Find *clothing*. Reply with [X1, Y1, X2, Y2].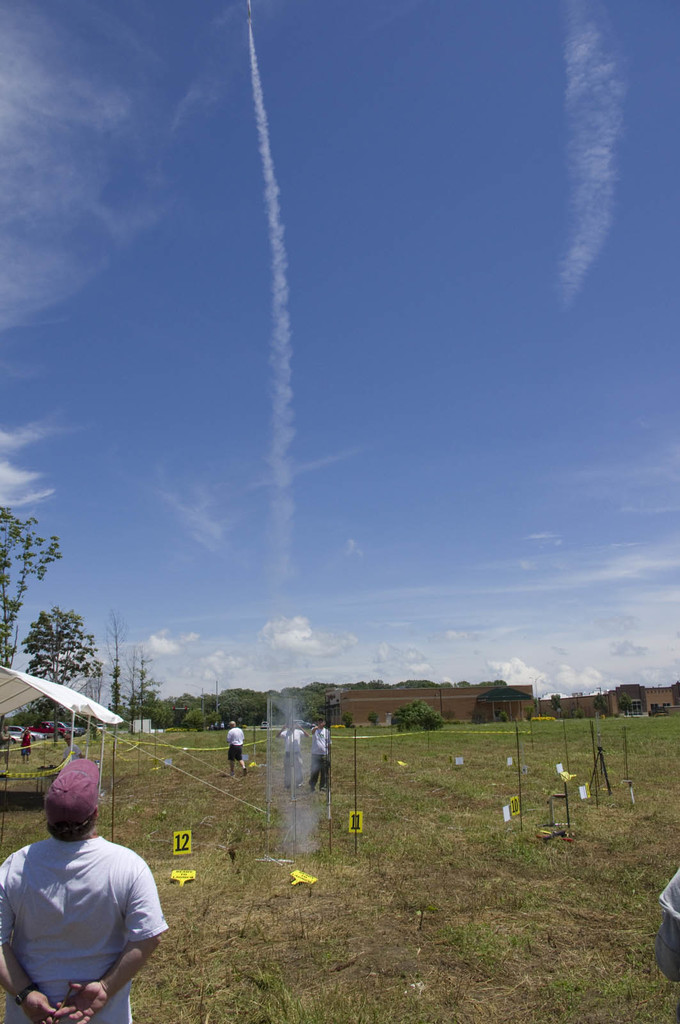
[23, 732, 33, 757].
